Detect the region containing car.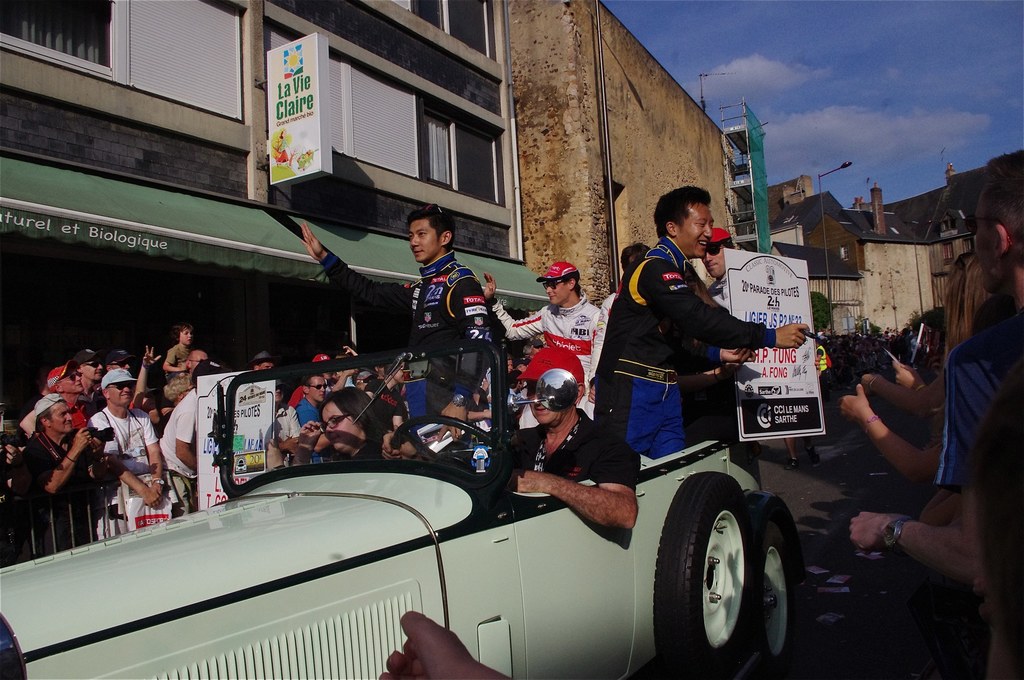
x1=0 y1=335 x2=796 y2=679.
